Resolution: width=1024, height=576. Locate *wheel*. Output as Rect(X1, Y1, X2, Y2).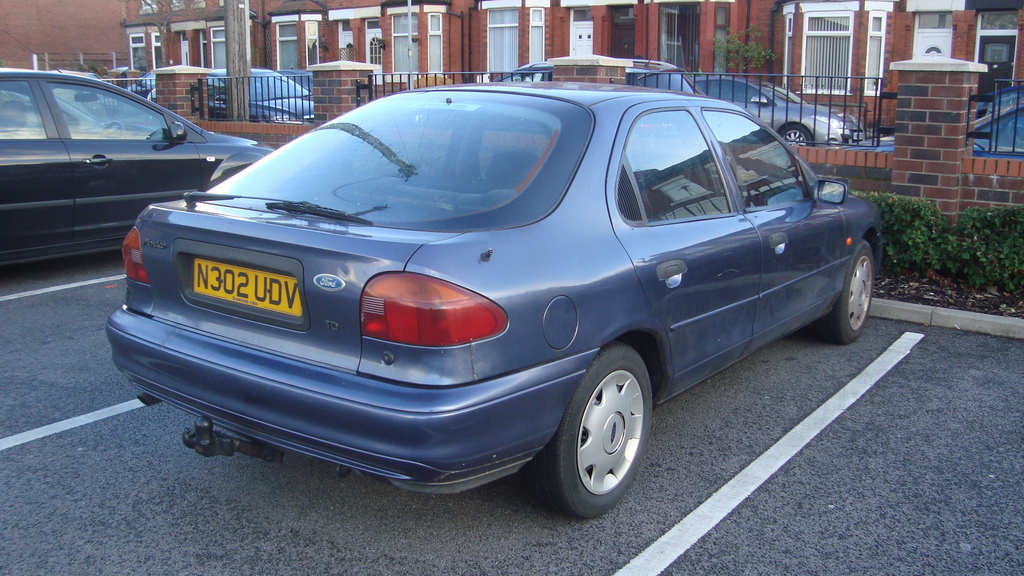
Rect(816, 240, 875, 345).
